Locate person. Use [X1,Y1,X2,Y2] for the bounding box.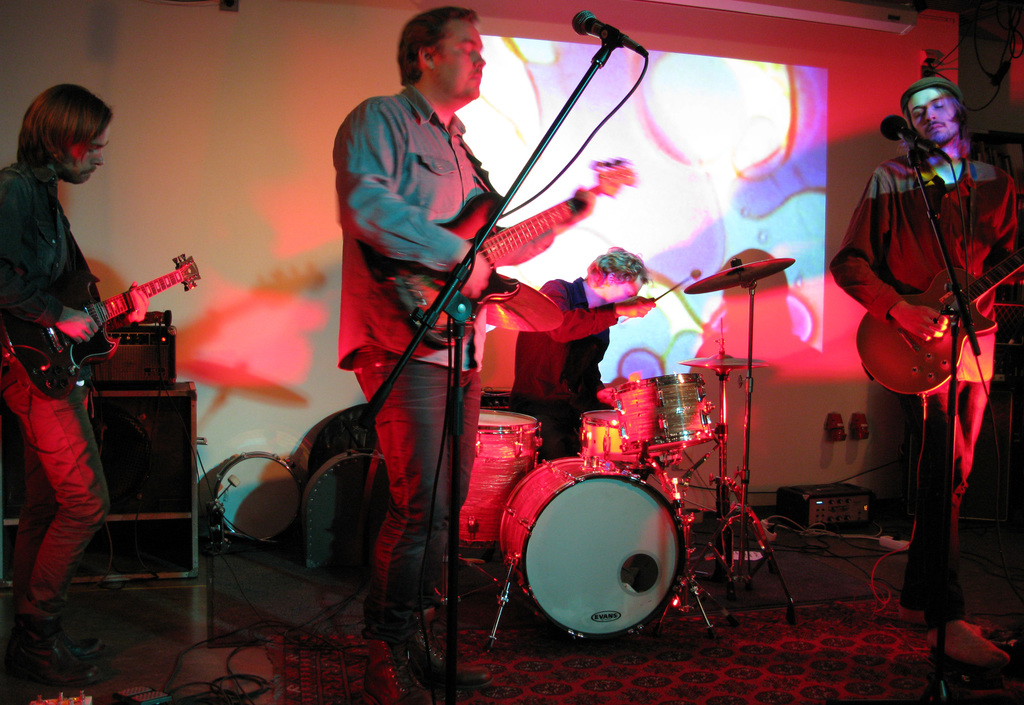
[511,242,657,453].
